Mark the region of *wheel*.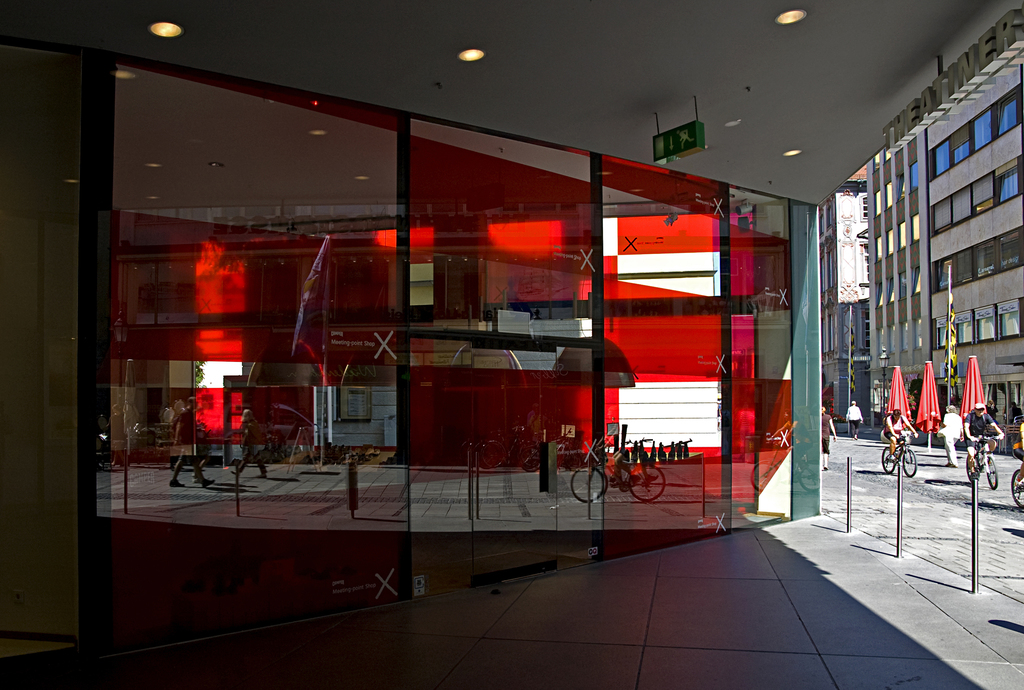
Region: crop(566, 465, 599, 505).
